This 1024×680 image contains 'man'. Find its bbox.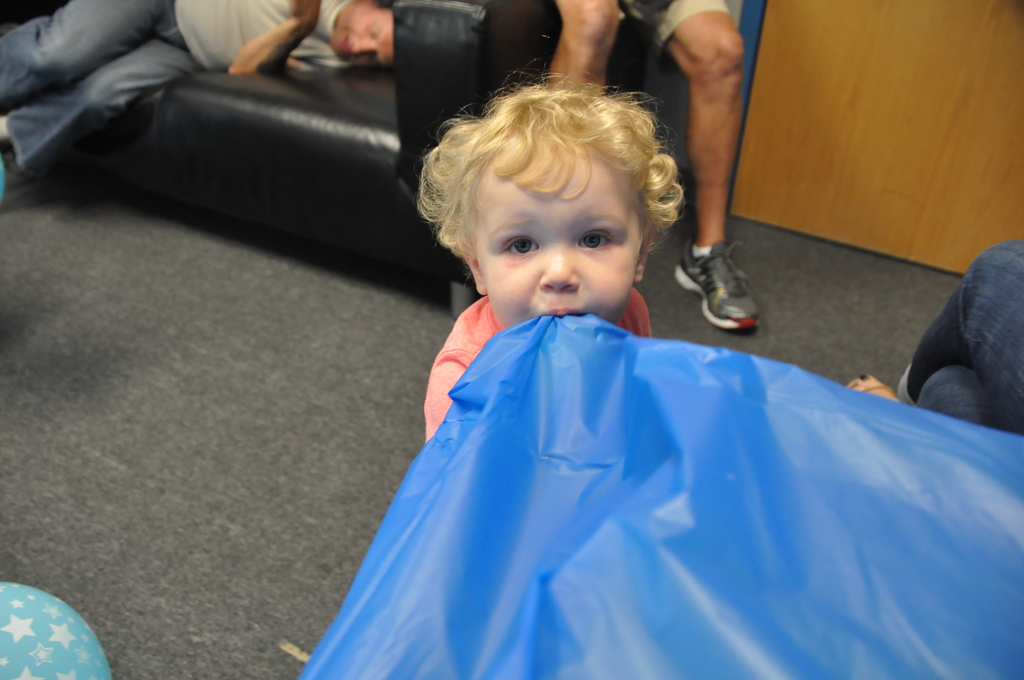
(0,0,397,188).
